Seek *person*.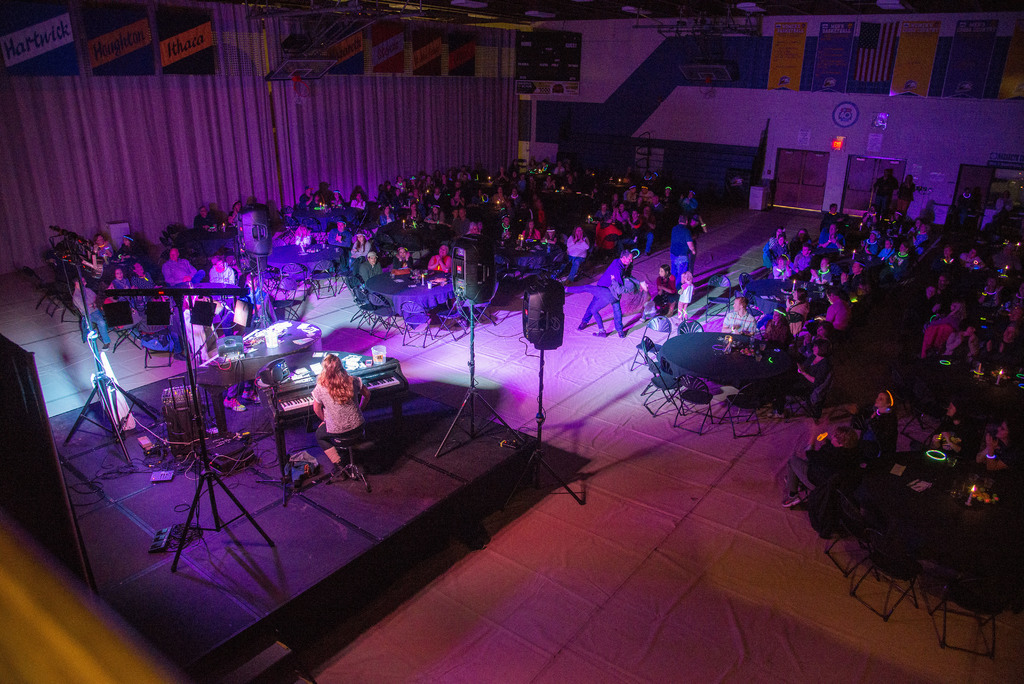
<region>655, 266, 676, 312</region>.
